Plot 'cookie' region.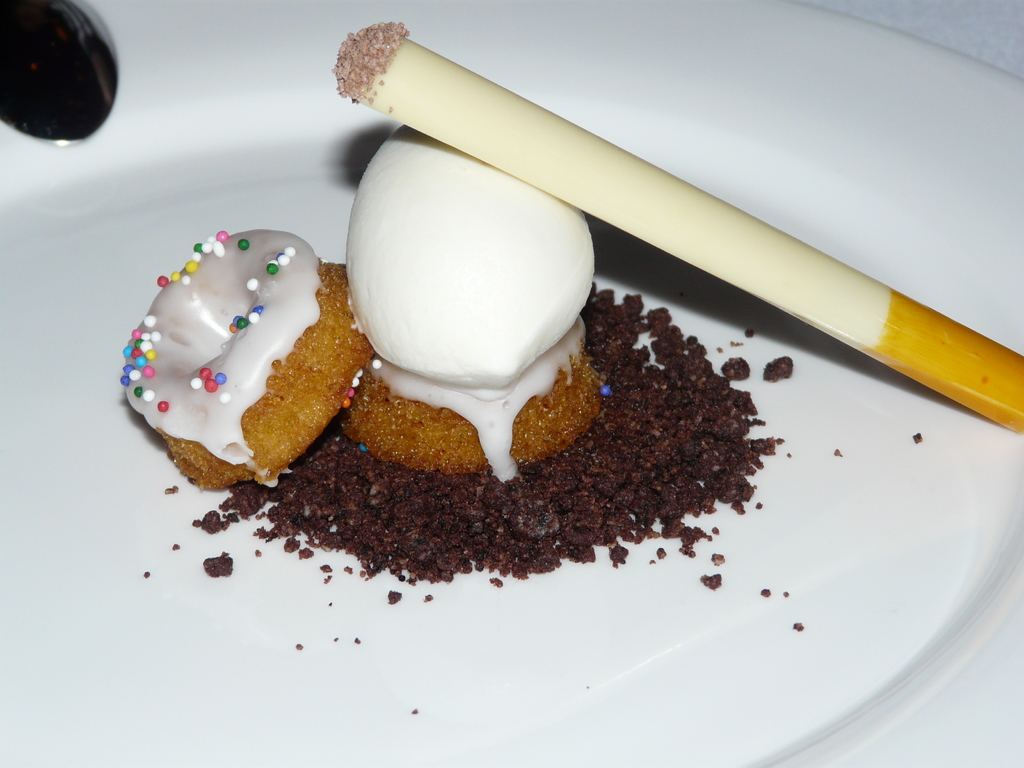
Plotted at x1=340 y1=352 x2=605 y2=470.
